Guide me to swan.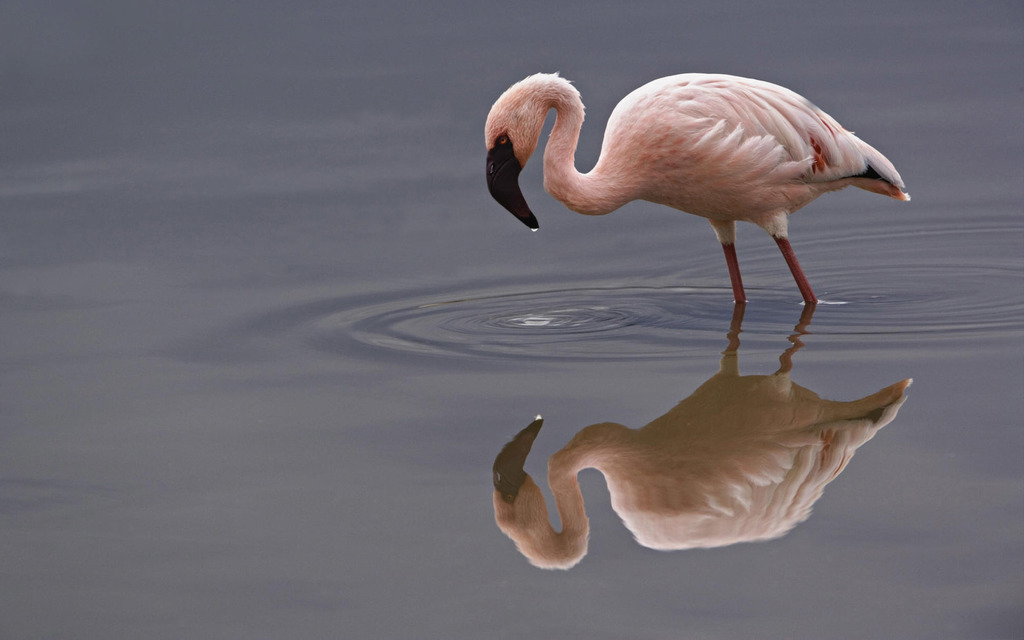
Guidance: pyautogui.locateOnScreen(445, 69, 890, 322).
